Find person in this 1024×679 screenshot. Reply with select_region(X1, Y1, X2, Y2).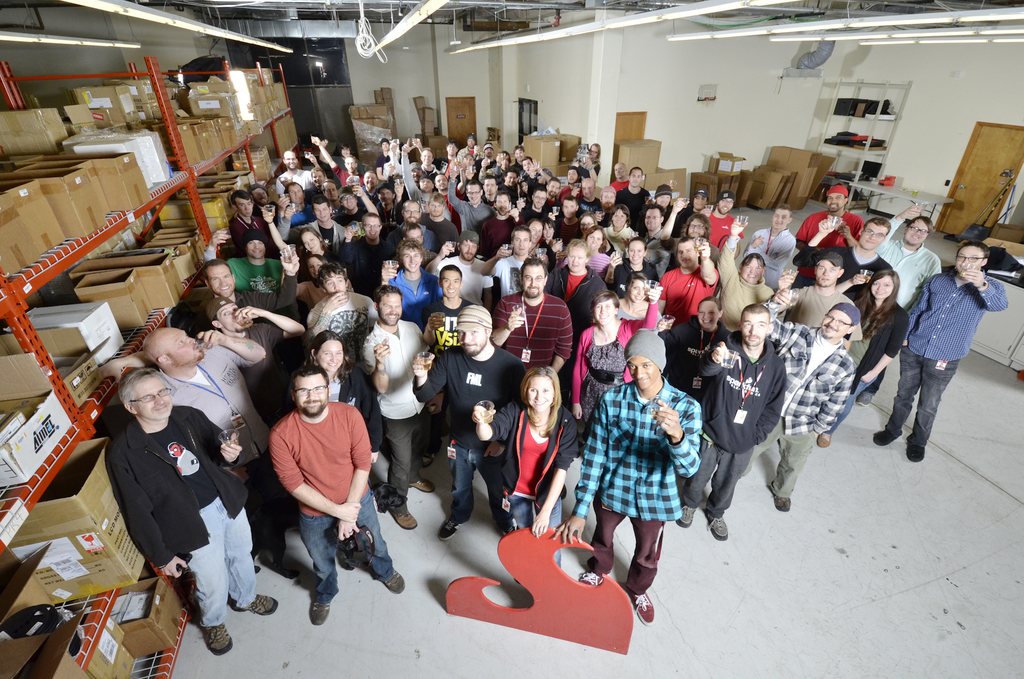
select_region(193, 224, 296, 302).
